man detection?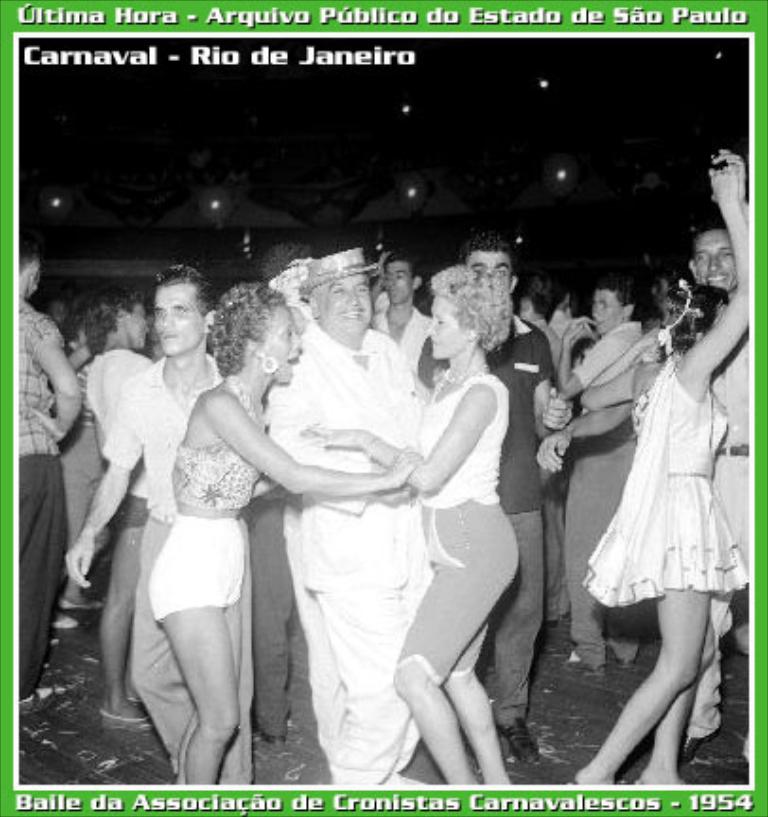
bbox=(409, 233, 550, 768)
